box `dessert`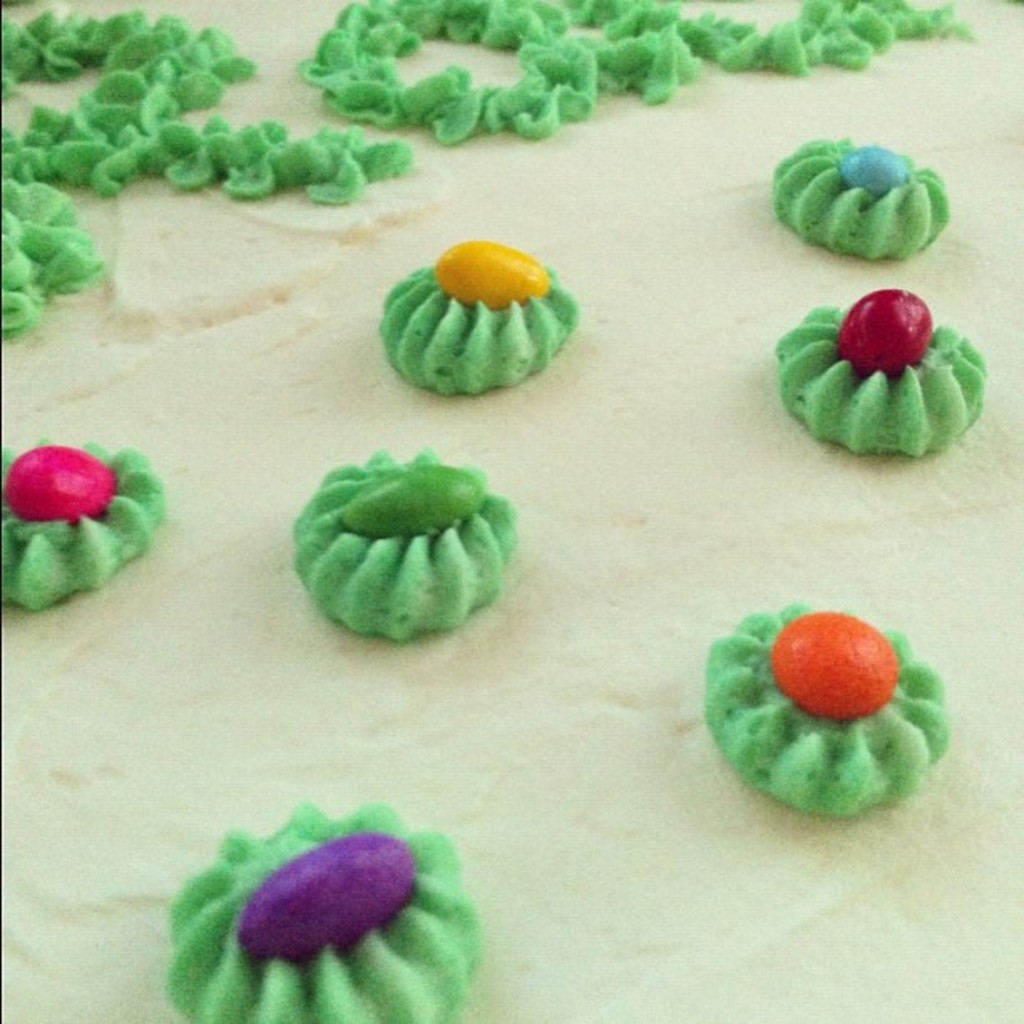
[381,239,582,392]
